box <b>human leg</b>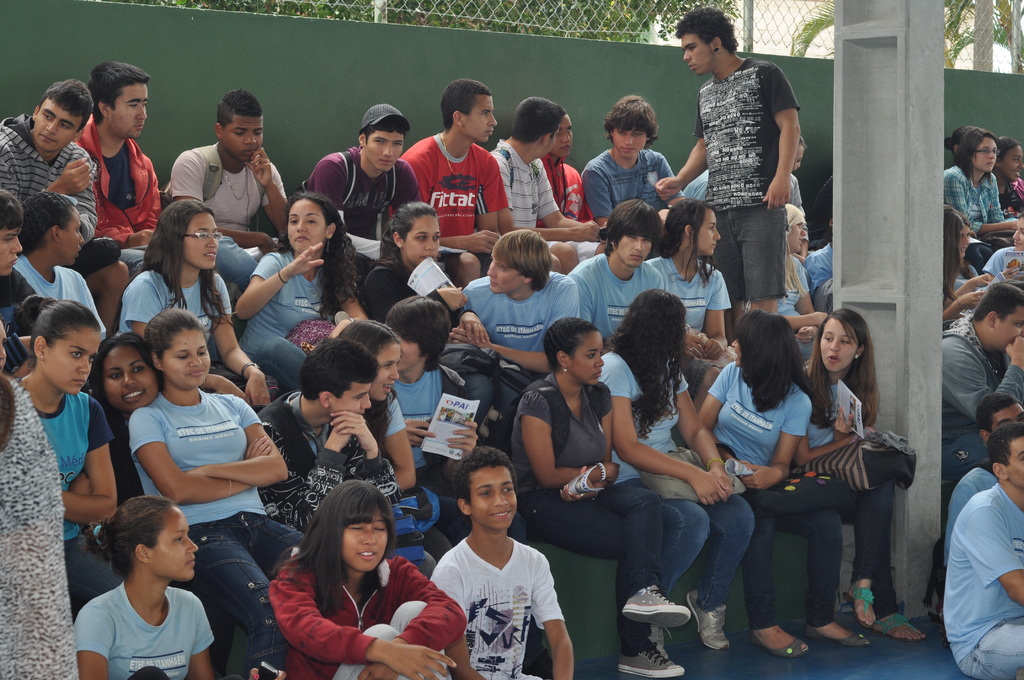
{"x1": 545, "y1": 238, "x2": 578, "y2": 274}
